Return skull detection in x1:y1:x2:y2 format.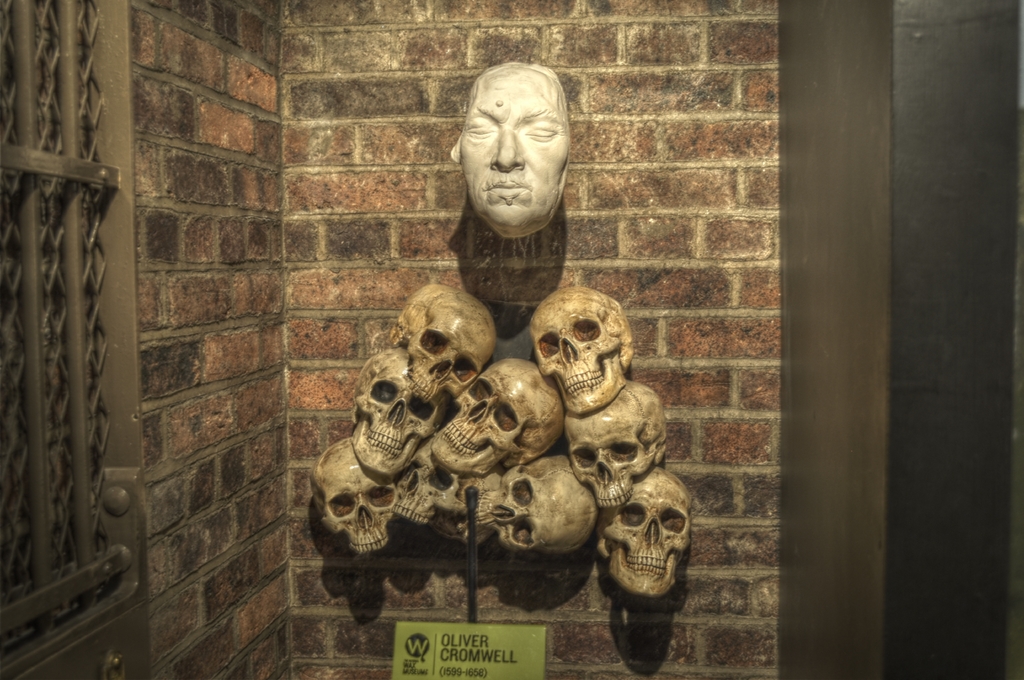
477:442:600:553.
